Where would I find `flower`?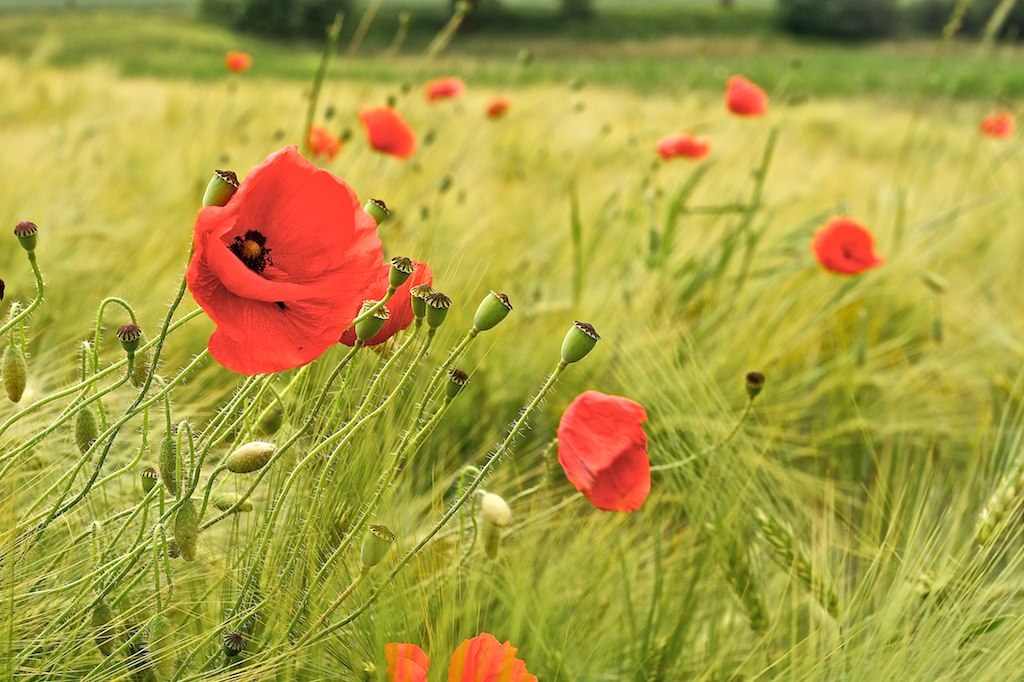
At [x1=812, y1=213, x2=880, y2=278].
